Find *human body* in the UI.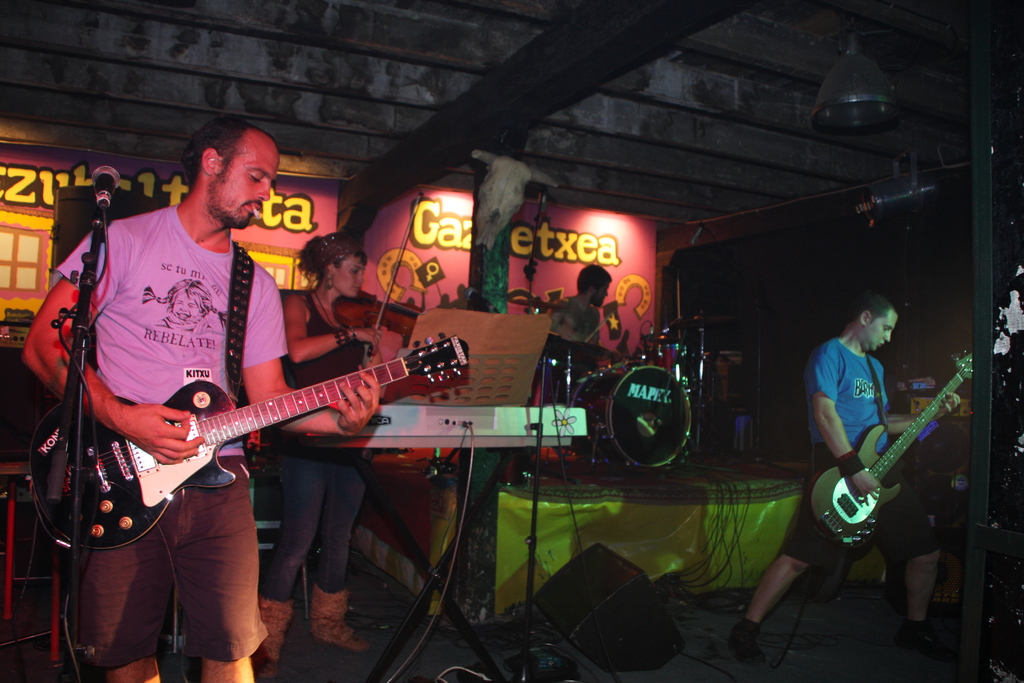
UI element at pyautogui.locateOnScreen(273, 218, 398, 671).
